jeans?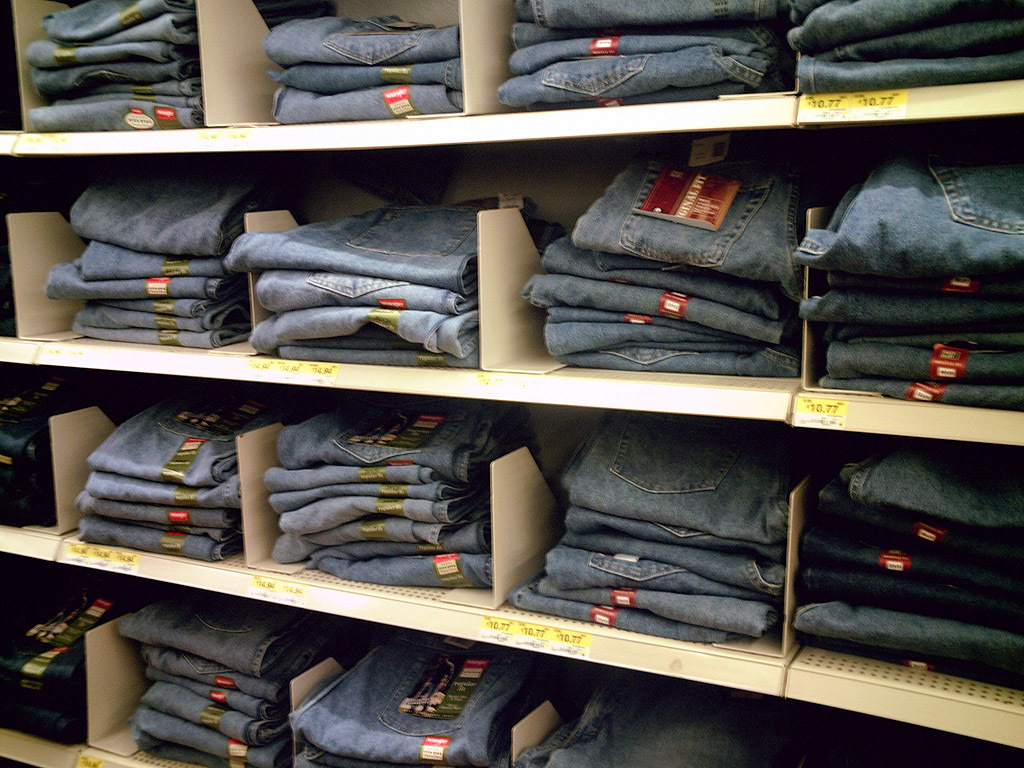
rect(77, 513, 233, 563)
